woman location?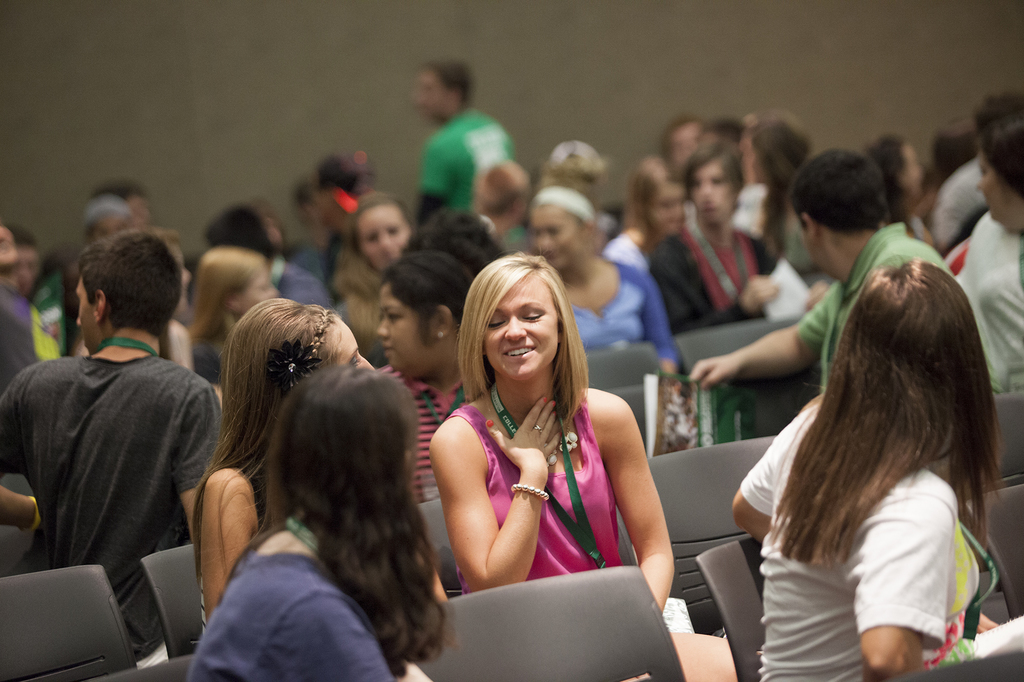
crop(374, 246, 491, 617)
